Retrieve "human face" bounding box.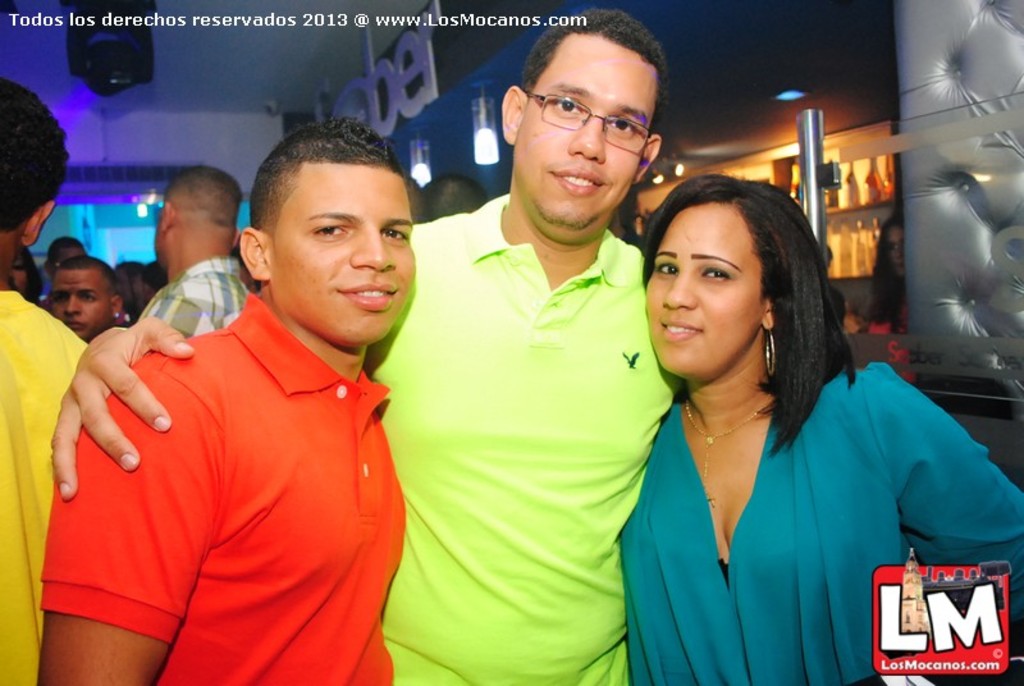
Bounding box: crop(515, 28, 655, 243).
